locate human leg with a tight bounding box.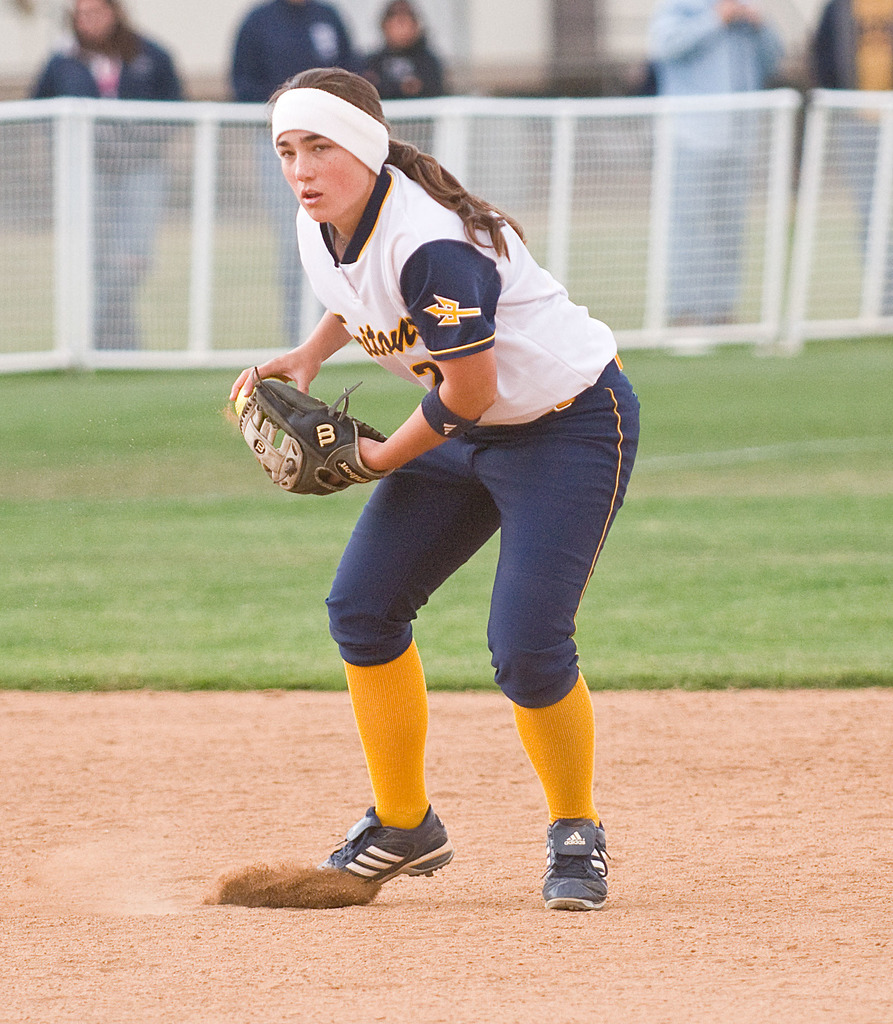
box(326, 433, 509, 890).
